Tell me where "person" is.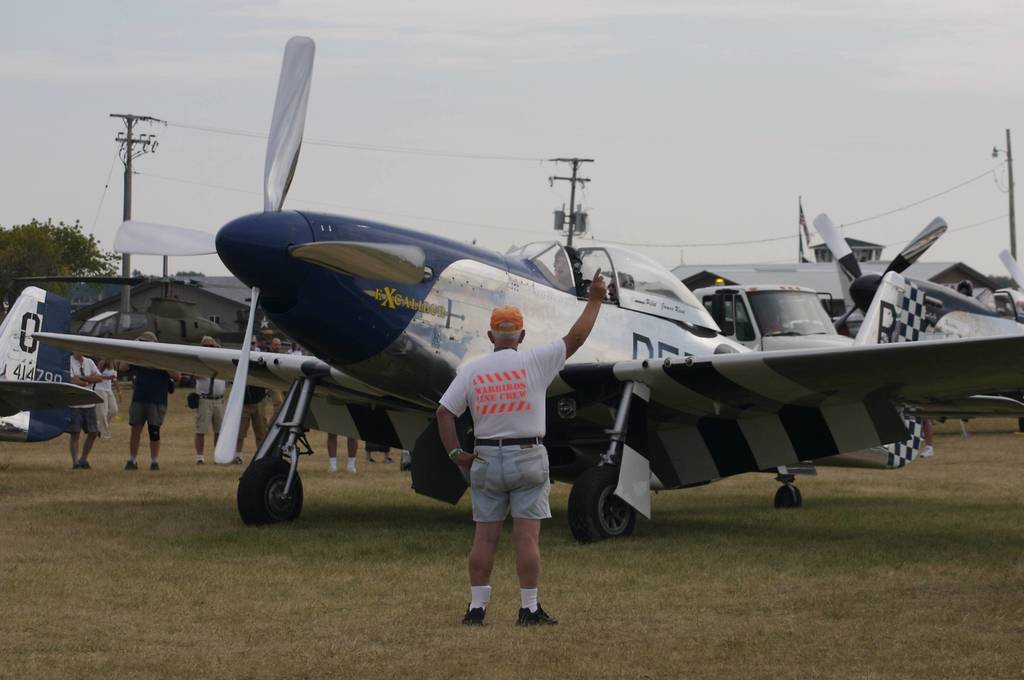
"person" is at crop(445, 279, 568, 631).
